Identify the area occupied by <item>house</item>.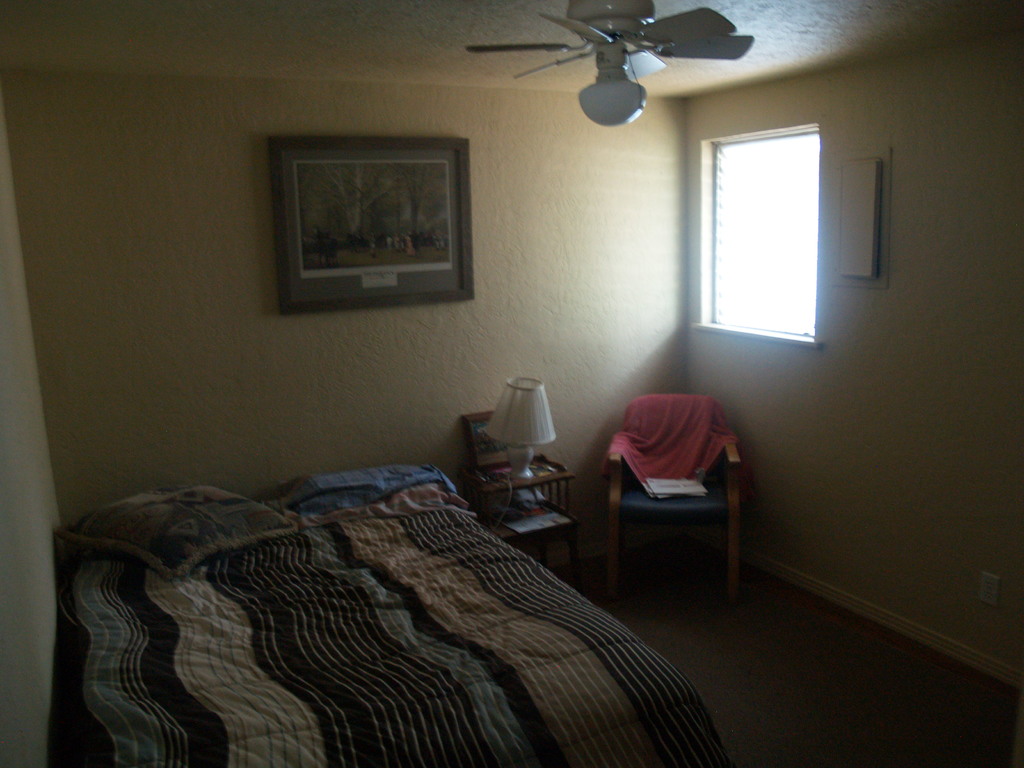
Area: locate(0, 0, 1023, 767).
